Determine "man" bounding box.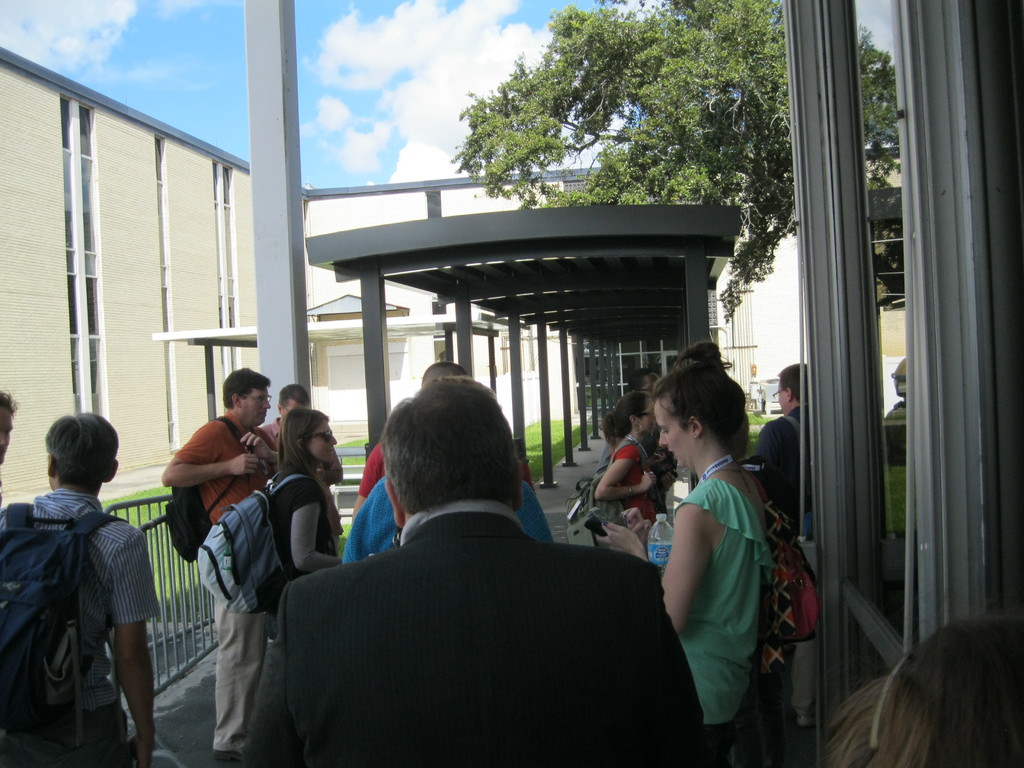
Determined: (161, 367, 291, 744).
